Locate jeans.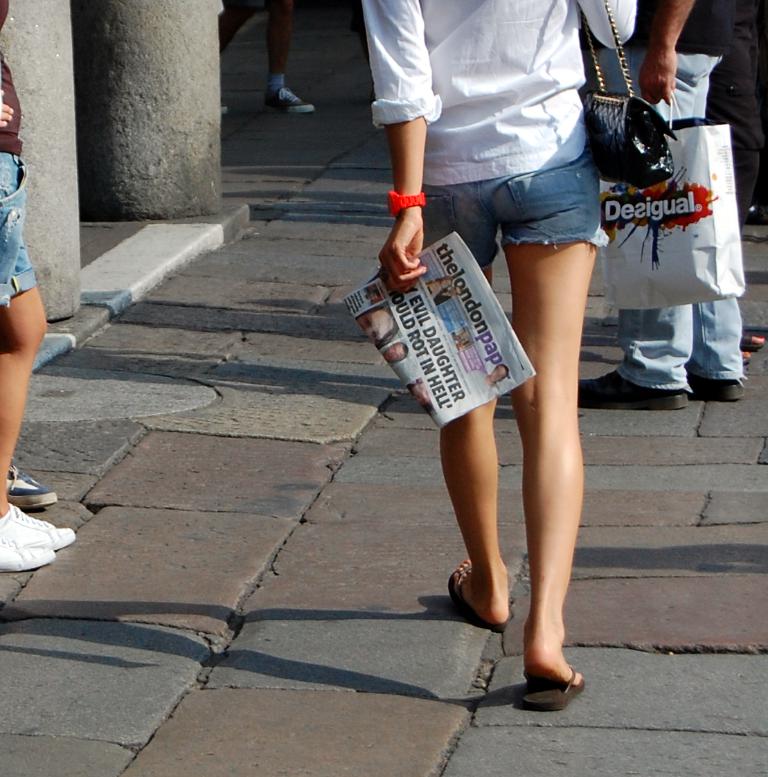
Bounding box: Rect(593, 46, 749, 386).
